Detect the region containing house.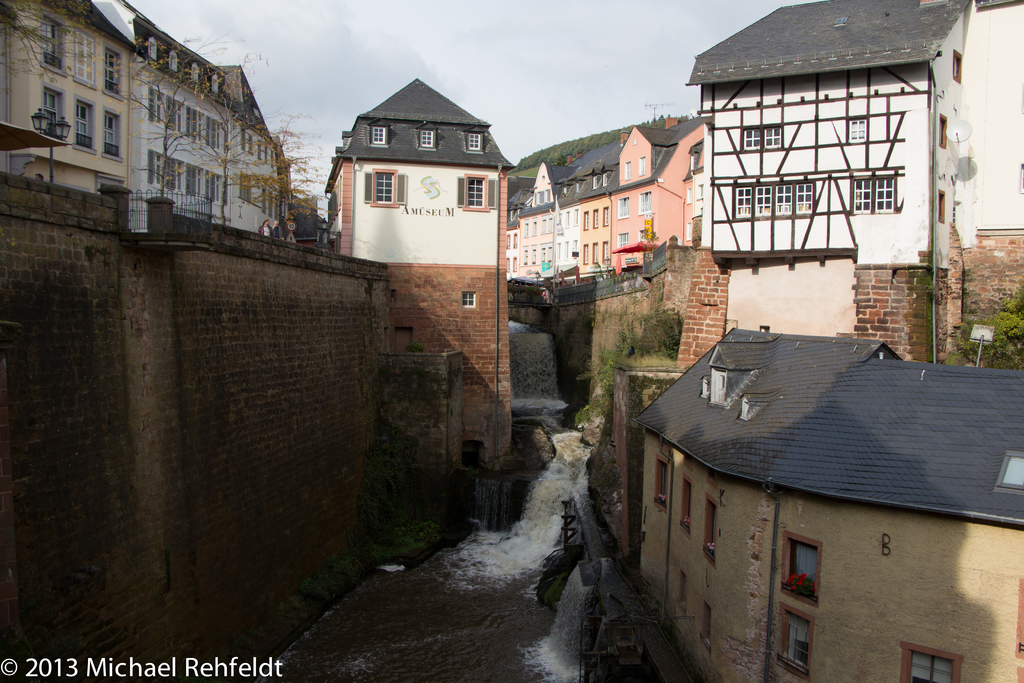
555 120 702 282.
